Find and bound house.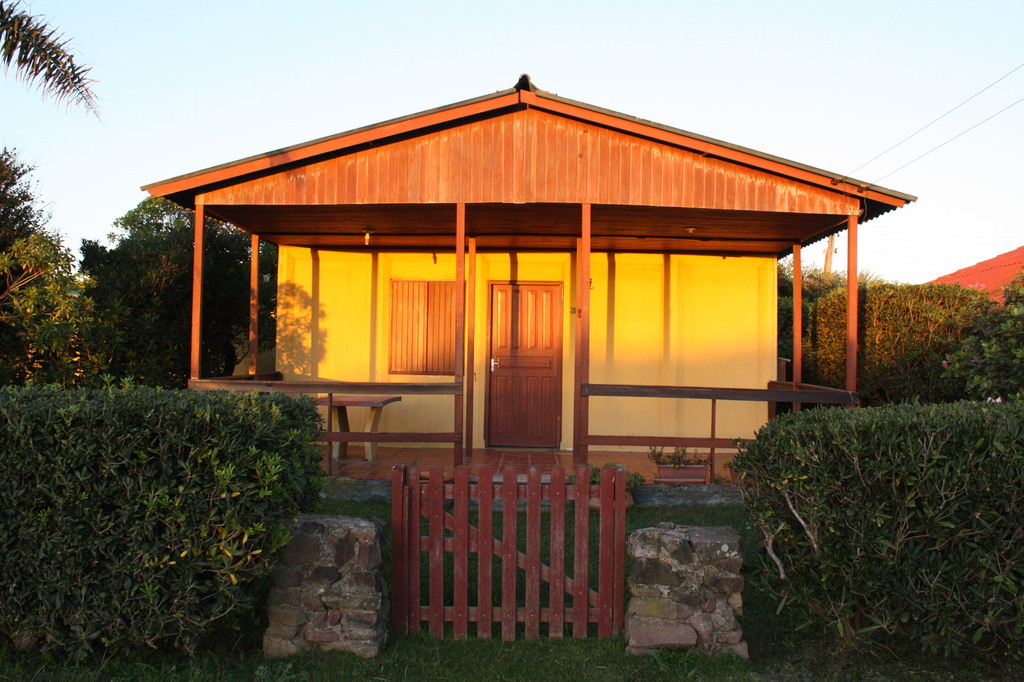
Bound: bbox(187, 70, 877, 534).
